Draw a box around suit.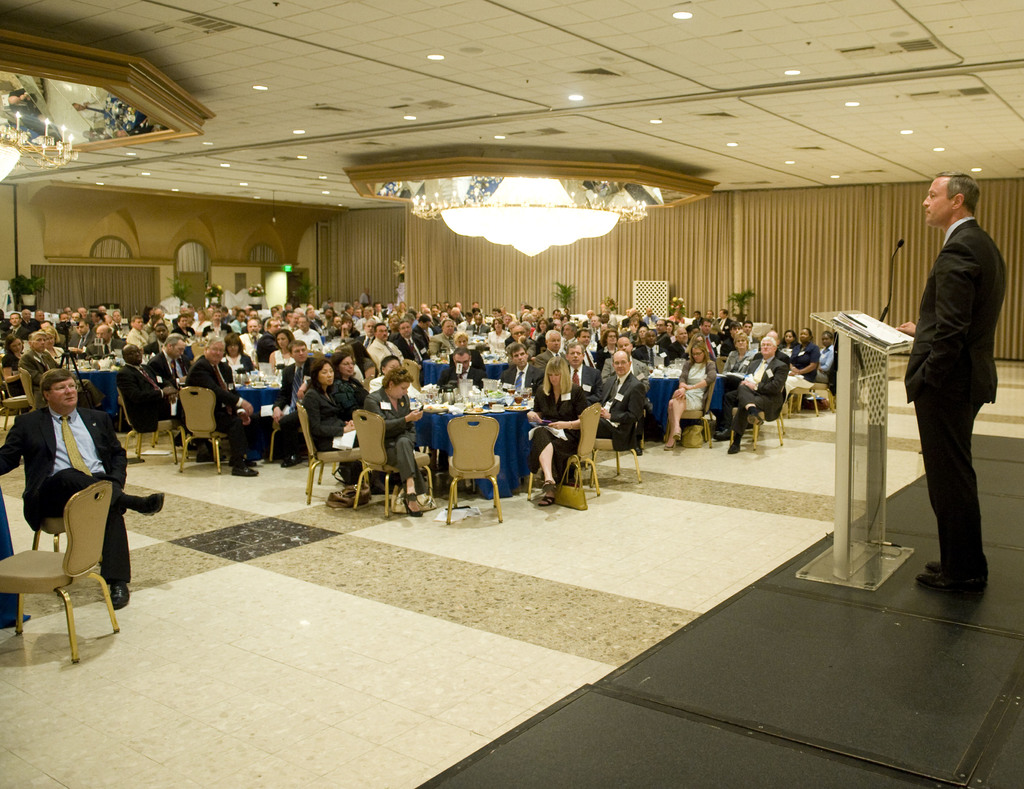
<box>703,332,719,356</box>.
